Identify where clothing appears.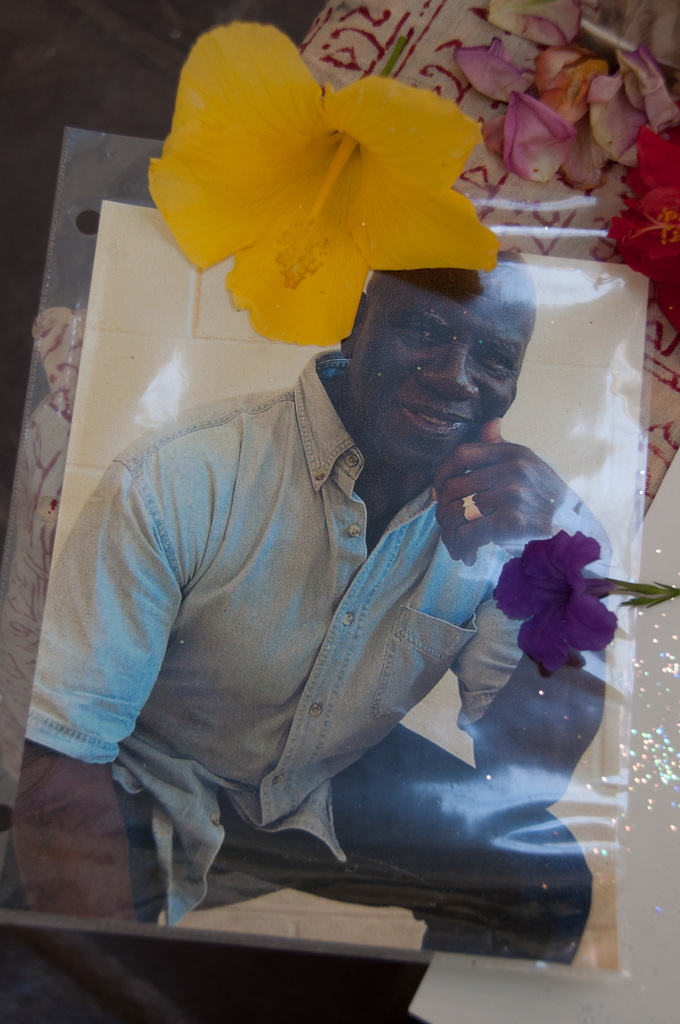
Appears at 82, 239, 615, 943.
